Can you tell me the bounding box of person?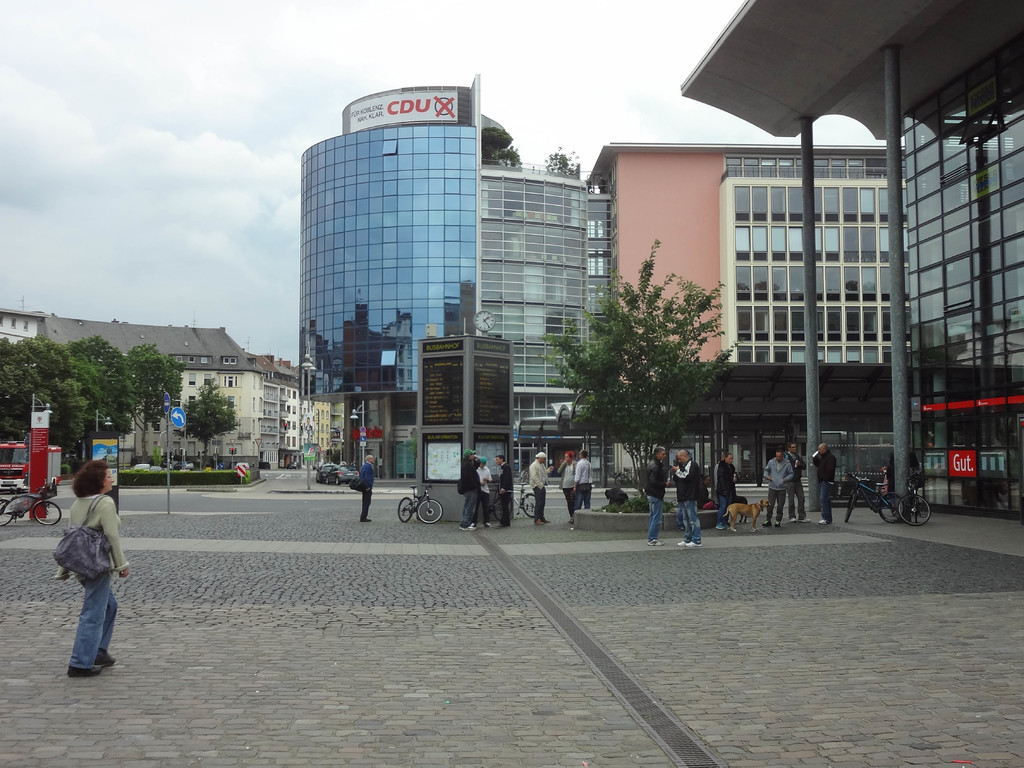
box=[562, 454, 579, 524].
